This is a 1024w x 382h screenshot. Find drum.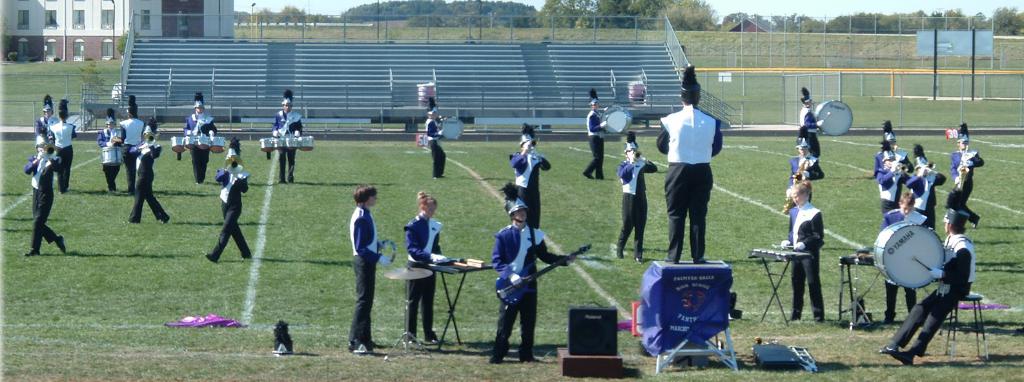
Bounding box: [815, 100, 855, 137].
